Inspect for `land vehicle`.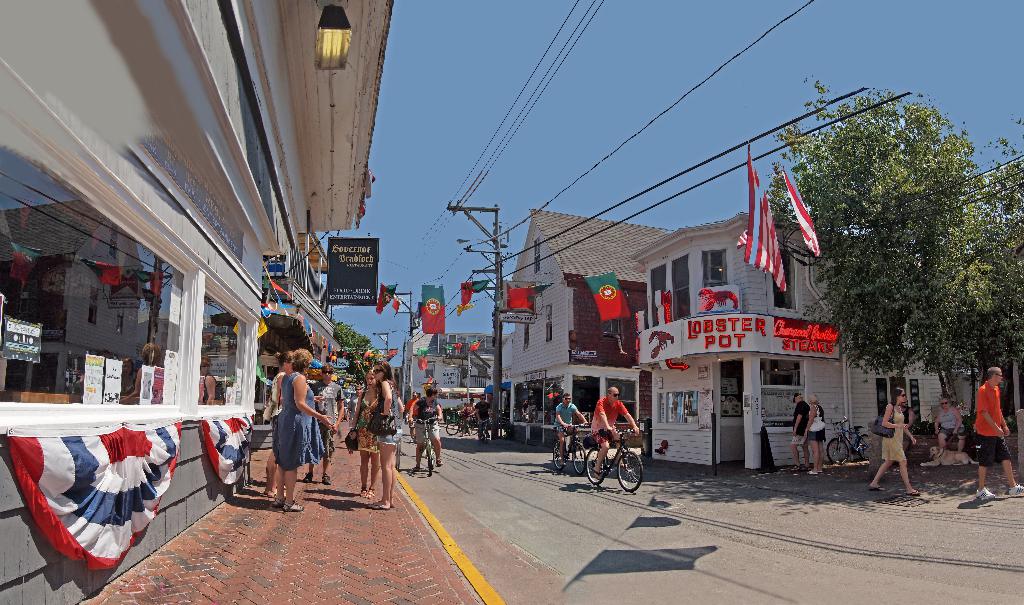
Inspection: select_region(405, 414, 440, 478).
